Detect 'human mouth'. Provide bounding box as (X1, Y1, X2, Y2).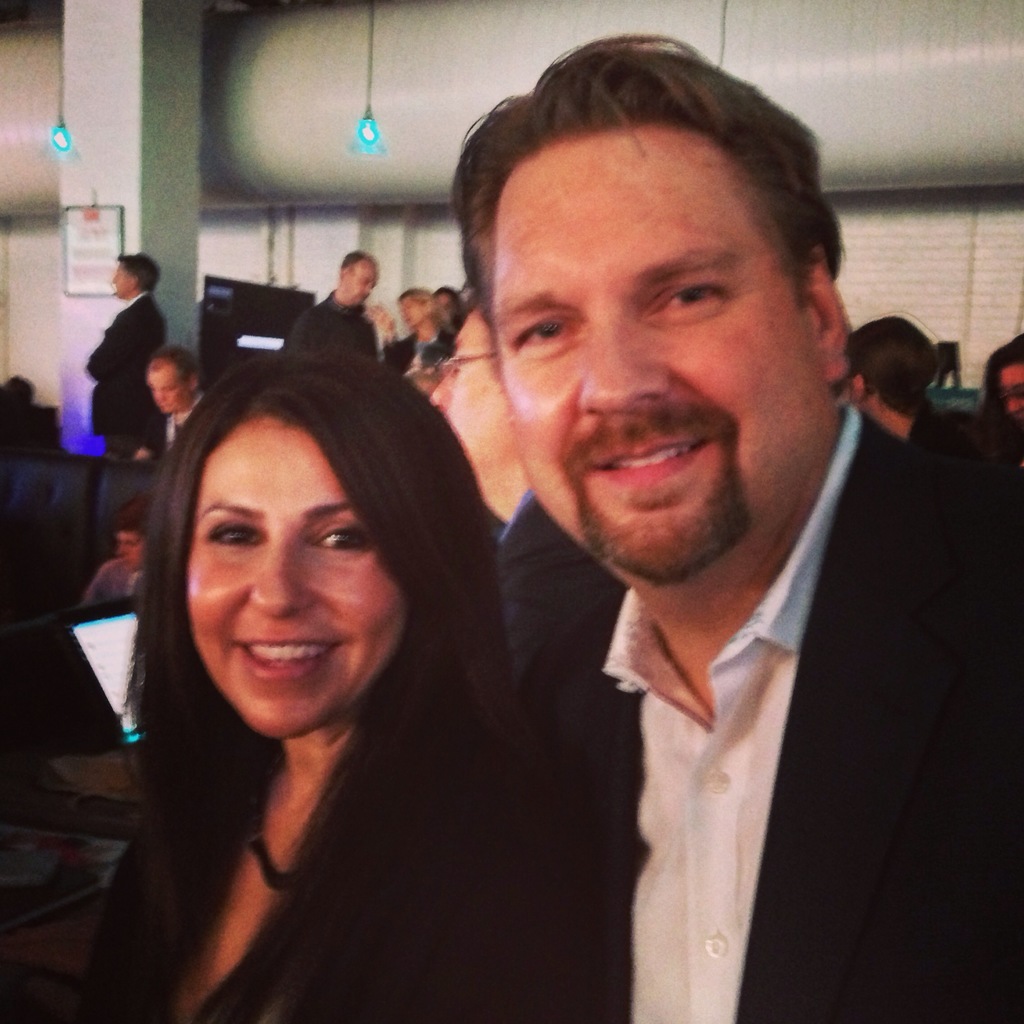
(227, 632, 325, 669).
